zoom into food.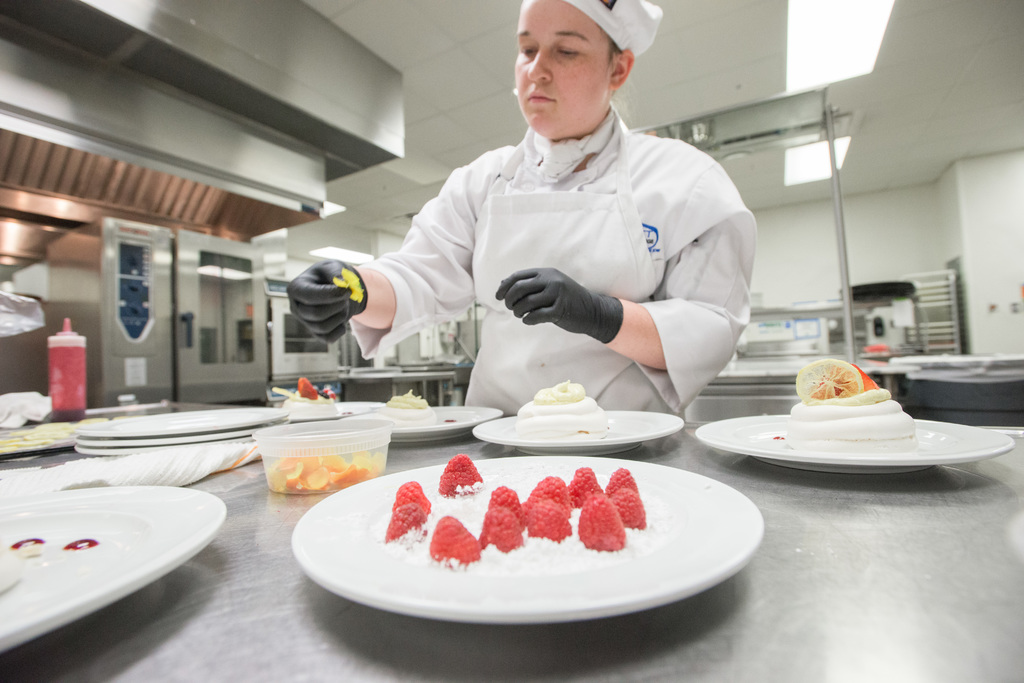
Zoom target: <box>565,467,605,510</box>.
